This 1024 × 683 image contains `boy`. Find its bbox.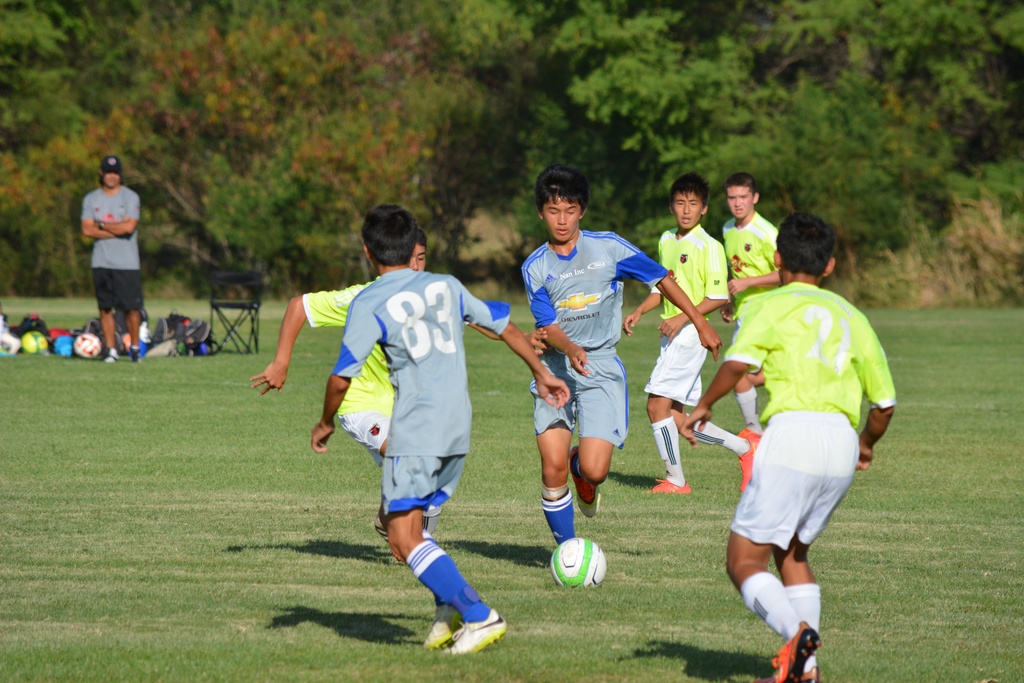
l=247, t=228, r=500, b=548.
